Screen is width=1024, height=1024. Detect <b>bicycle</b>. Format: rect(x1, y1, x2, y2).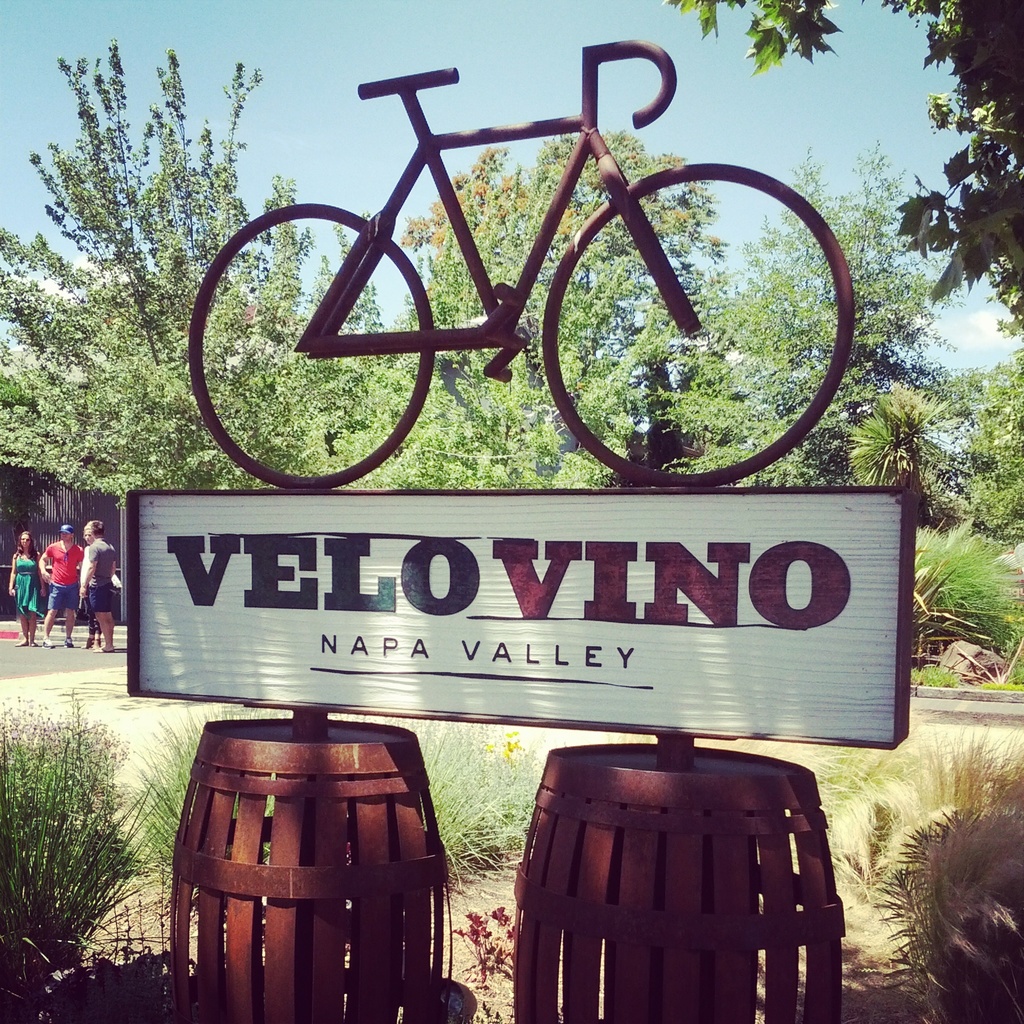
rect(184, 42, 862, 493).
